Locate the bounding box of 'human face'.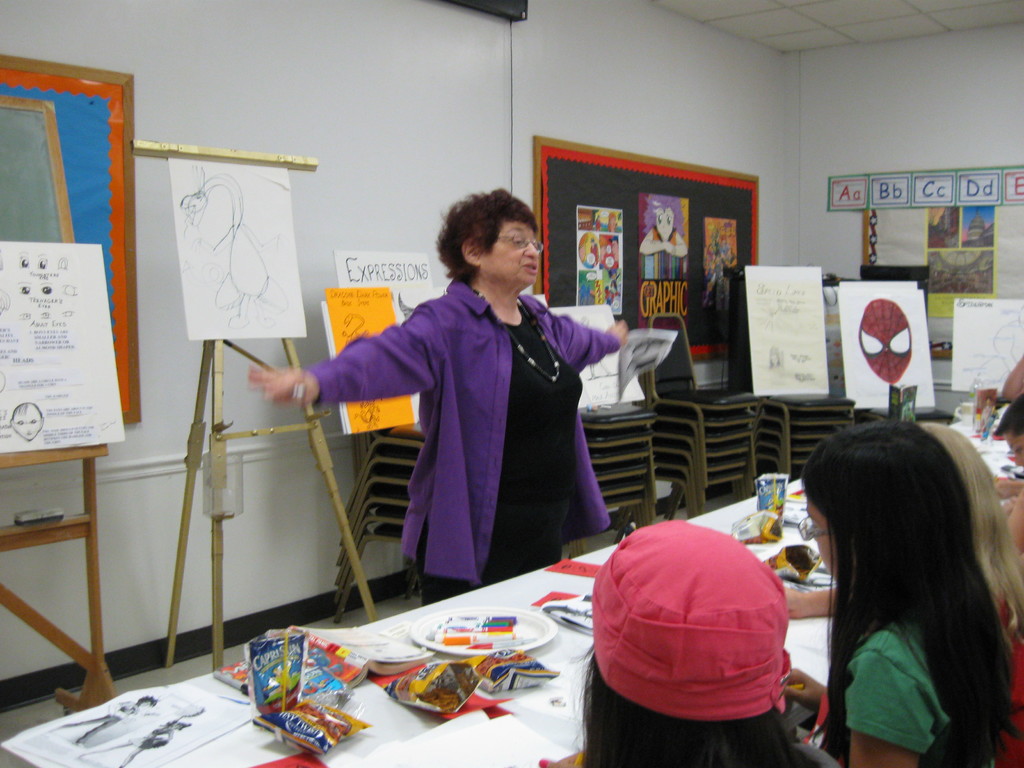
Bounding box: 804,497,838,580.
